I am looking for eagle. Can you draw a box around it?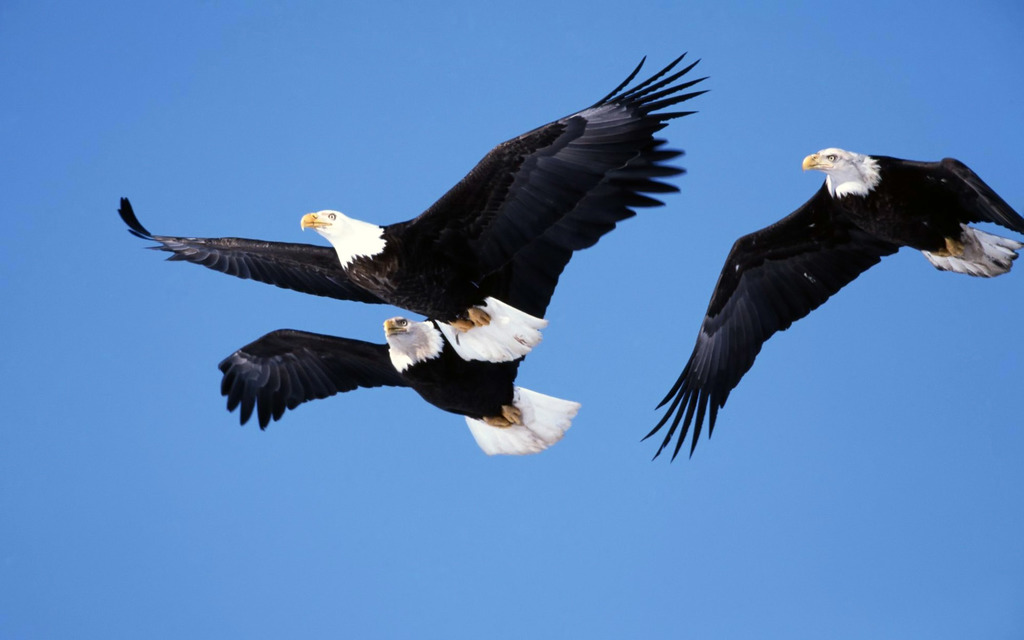
Sure, the bounding box is rect(113, 51, 714, 371).
